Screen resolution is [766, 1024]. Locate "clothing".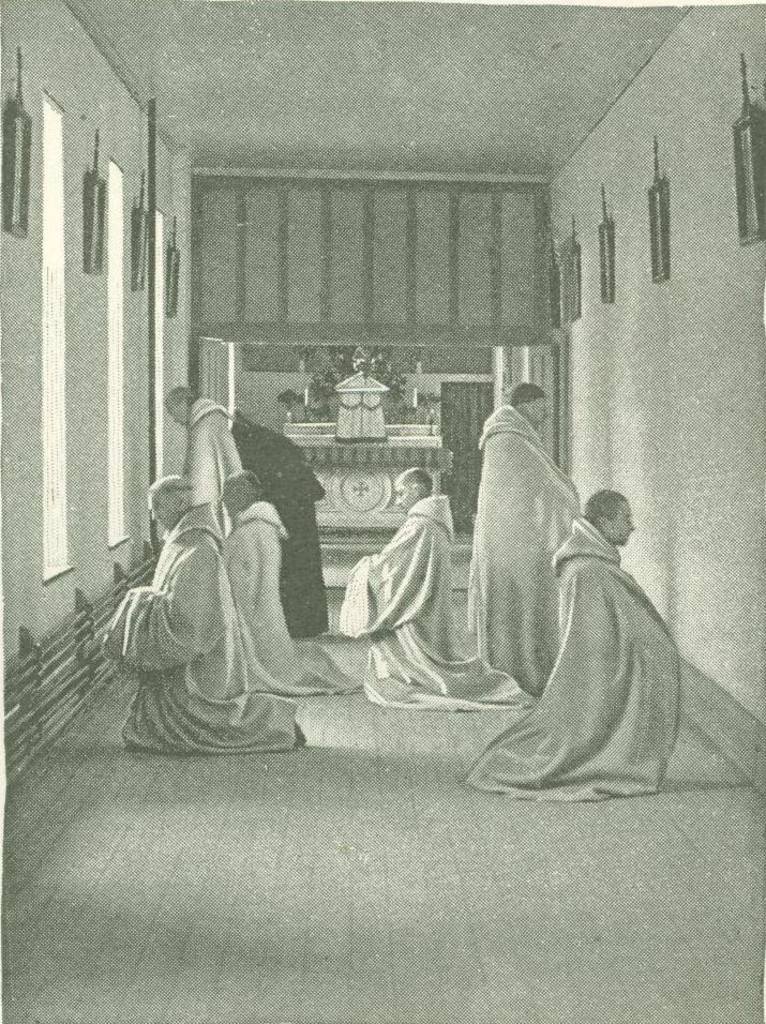
[left=462, top=402, right=575, bottom=696].
